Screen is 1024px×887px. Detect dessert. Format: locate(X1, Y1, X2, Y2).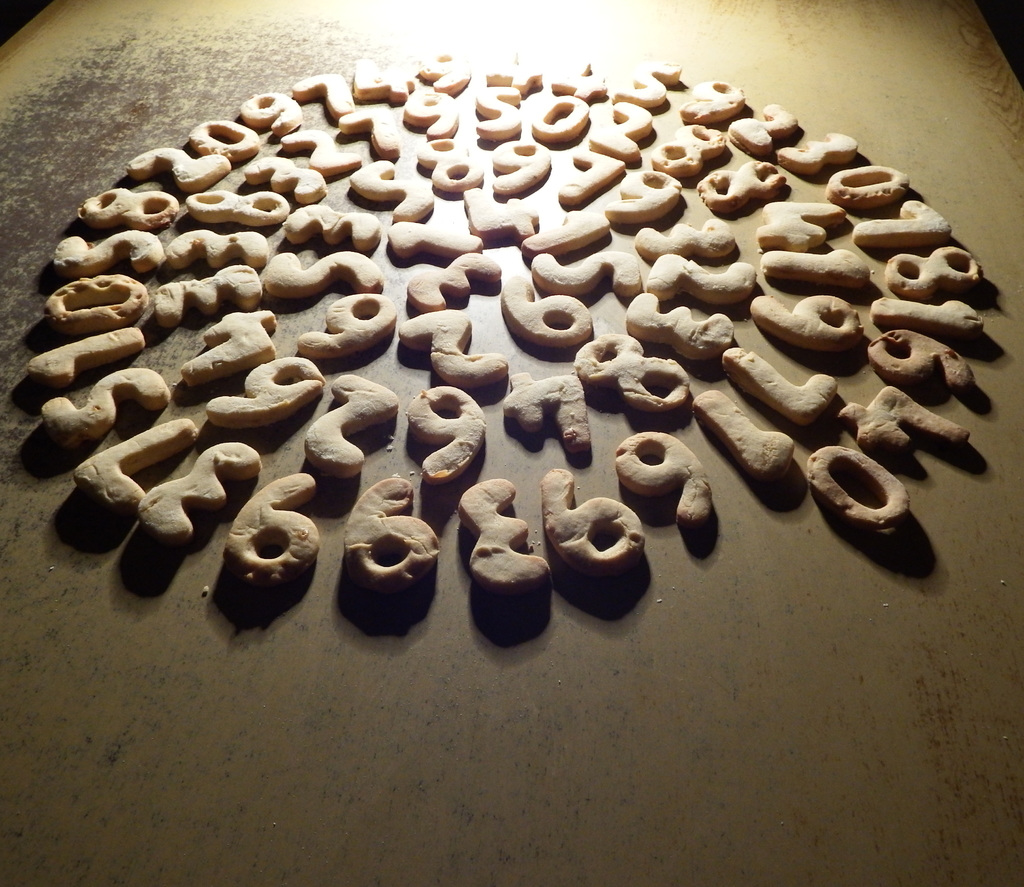
locate(346, 160, 437, 221).
